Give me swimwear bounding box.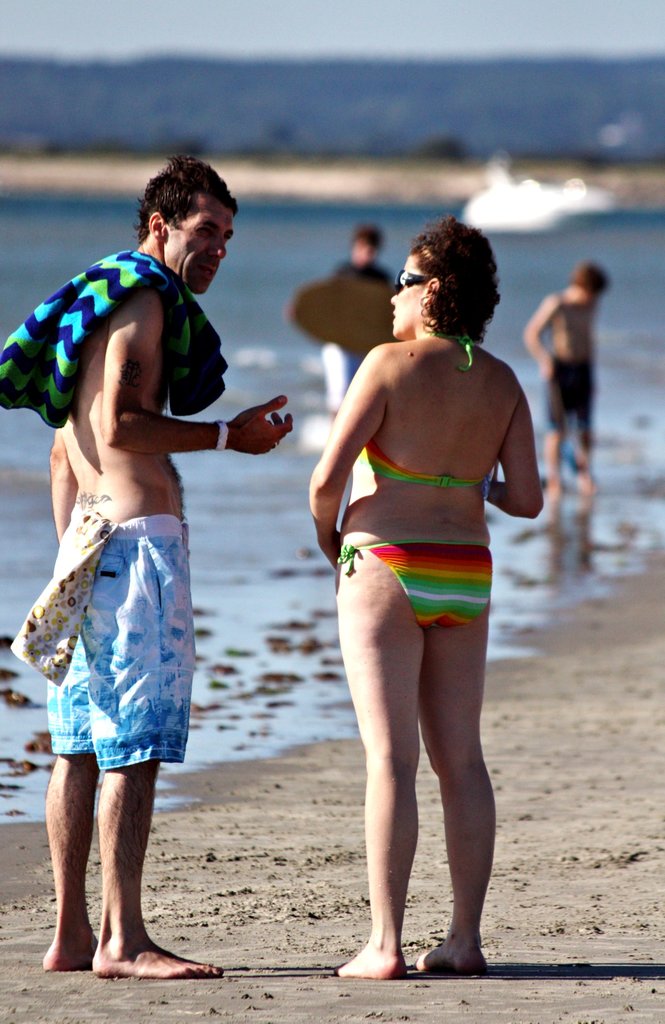
x1=352, y1=333, x2=504, y2=493.
